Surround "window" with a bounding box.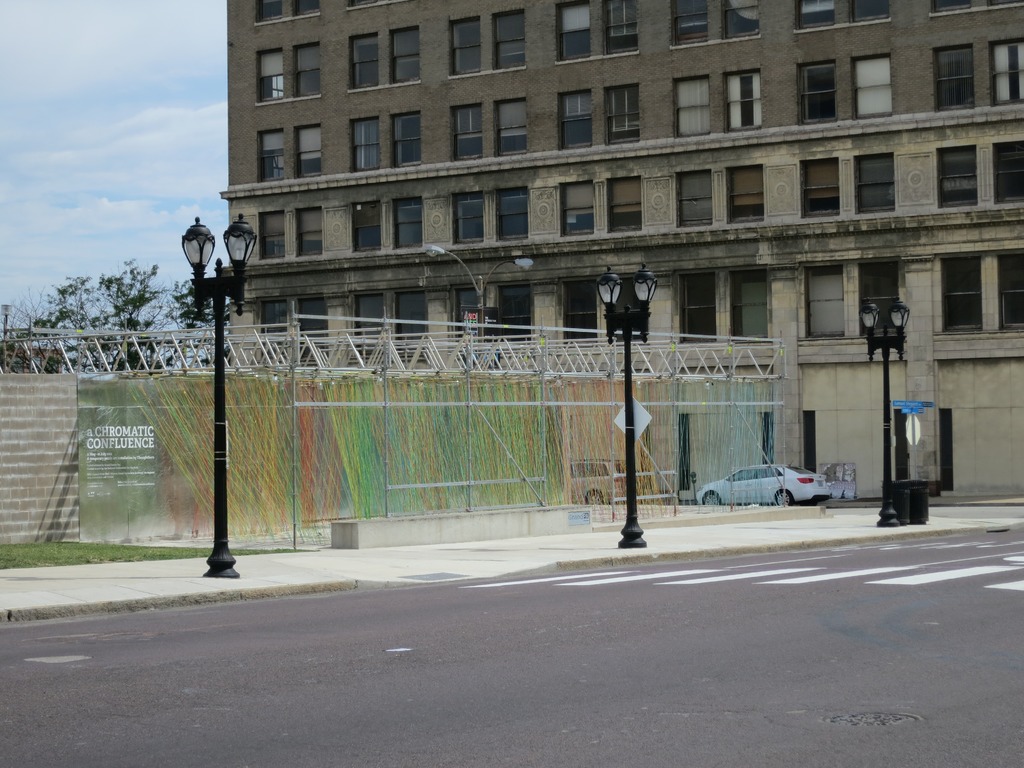
862 261 902 338.
